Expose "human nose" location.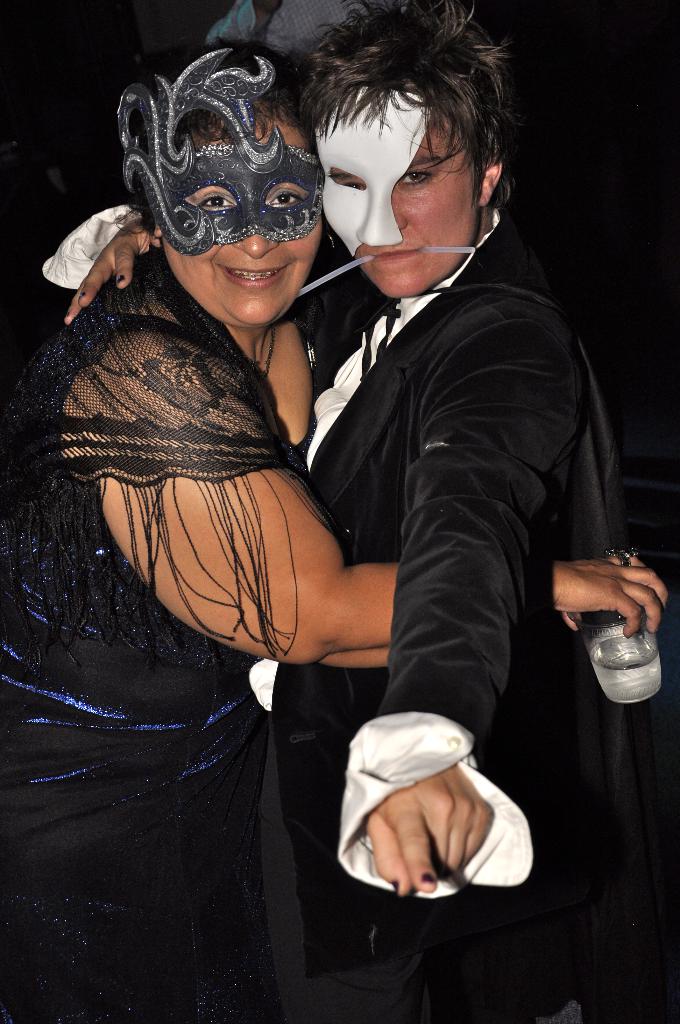
Exposed at Rect(360, 191, 406, 242).
